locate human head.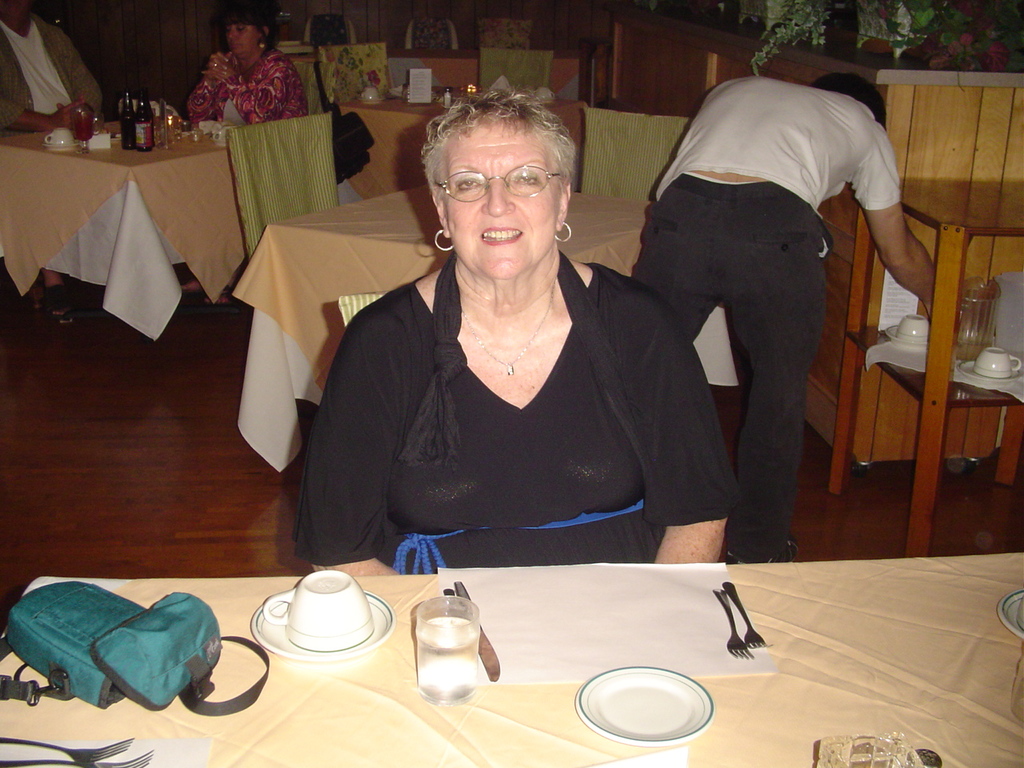
Bounding box: (x1=222, y1=12, x2=272, y2=56).
